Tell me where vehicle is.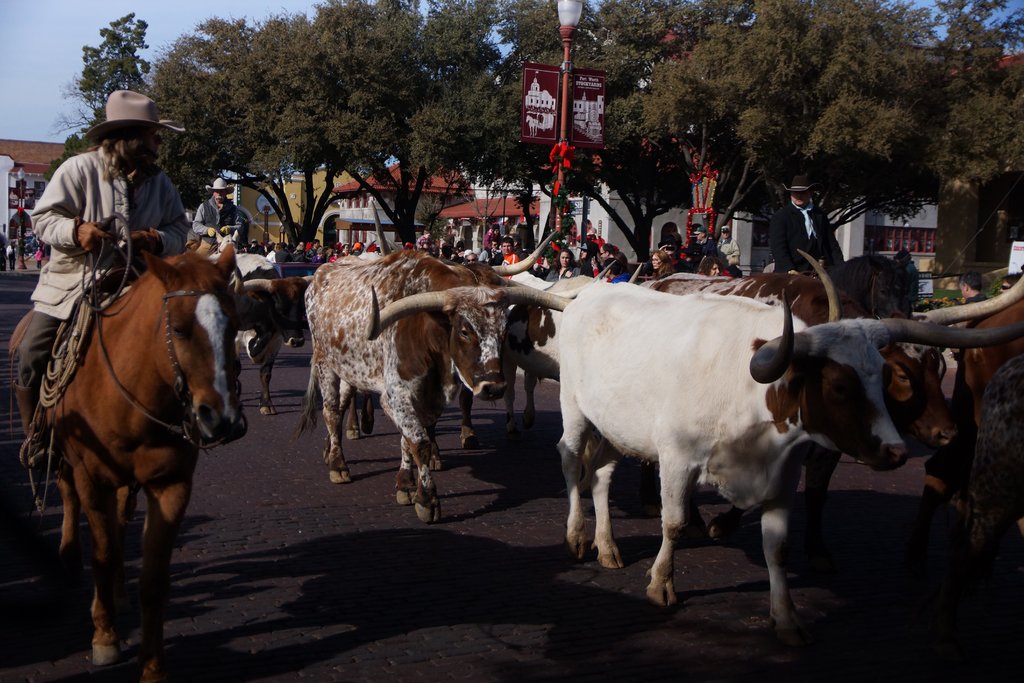
vehicle is at 274:259:323:276.
